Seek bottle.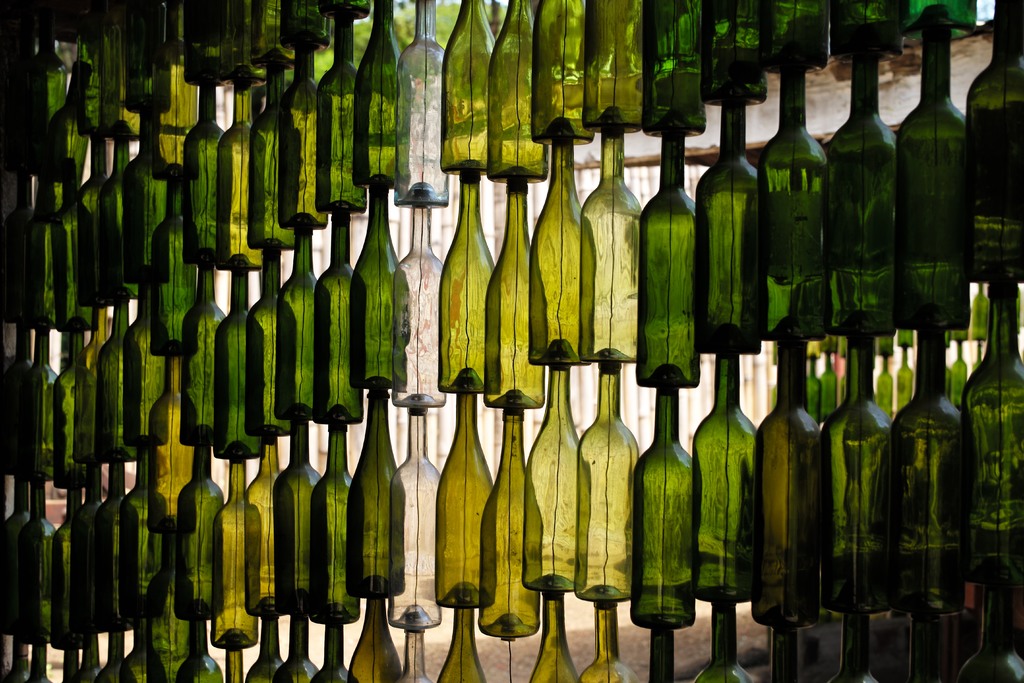
crop(24, 104, 102, 202).
